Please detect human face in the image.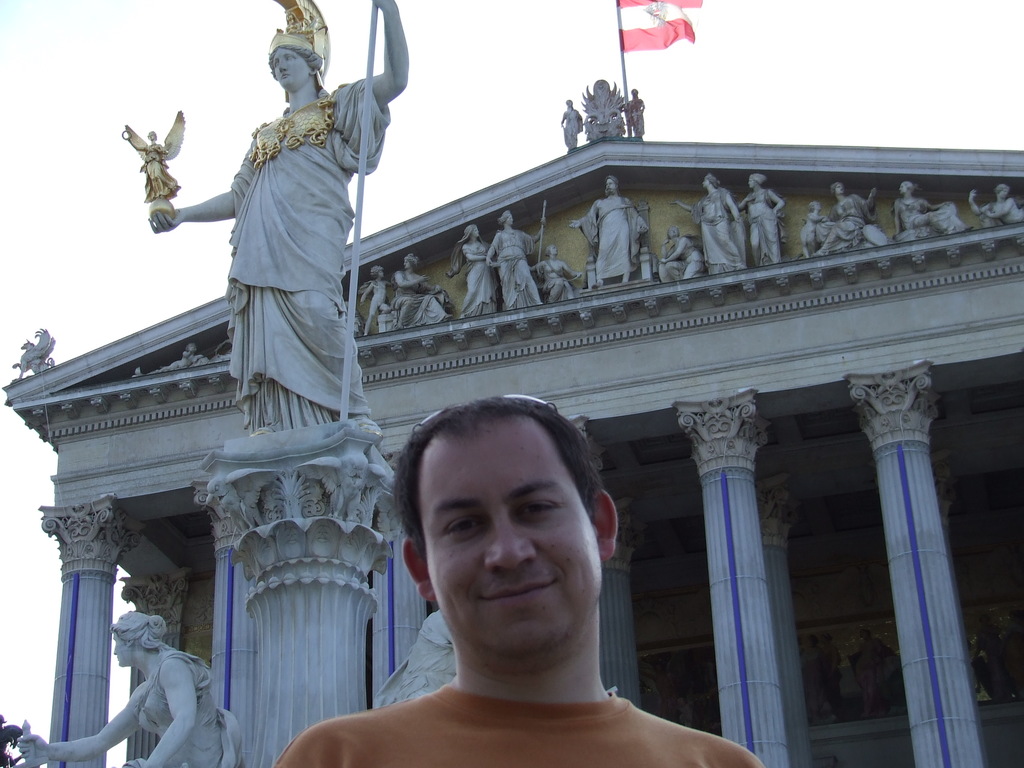
box=[900, 182, 908, 195].
